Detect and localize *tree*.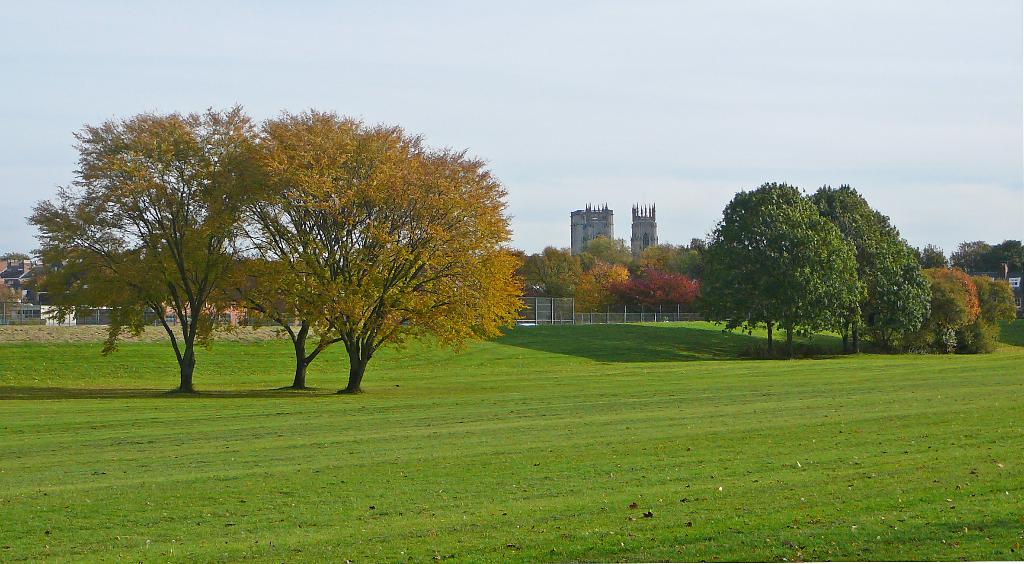
Localized at box=[704, 175, 860, 359].
